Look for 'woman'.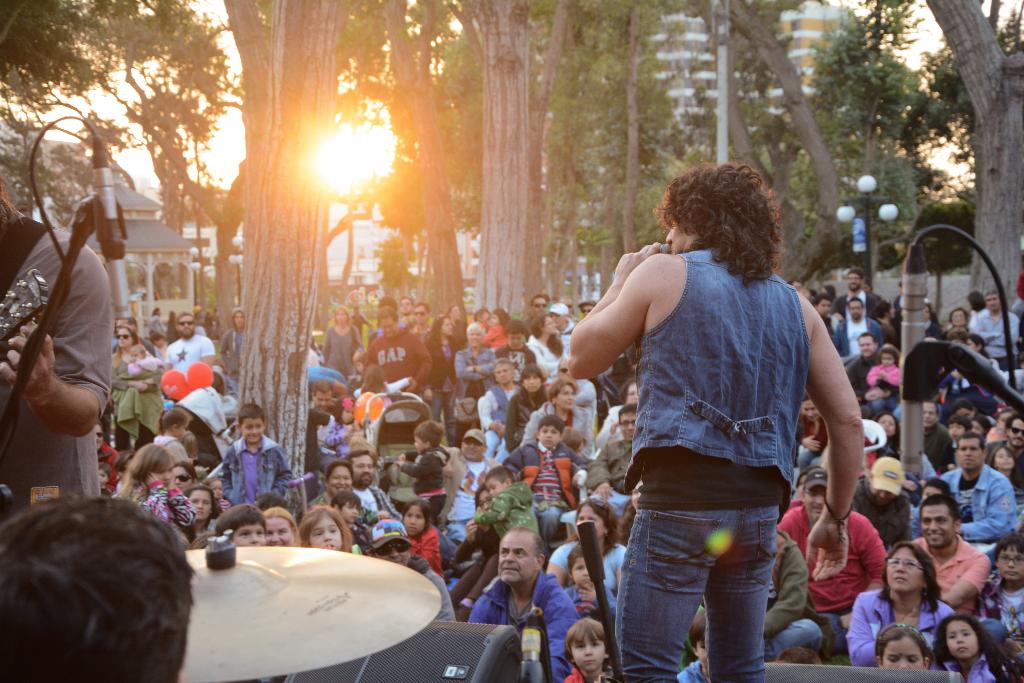
Found: region(317, 304, 360, 374).
